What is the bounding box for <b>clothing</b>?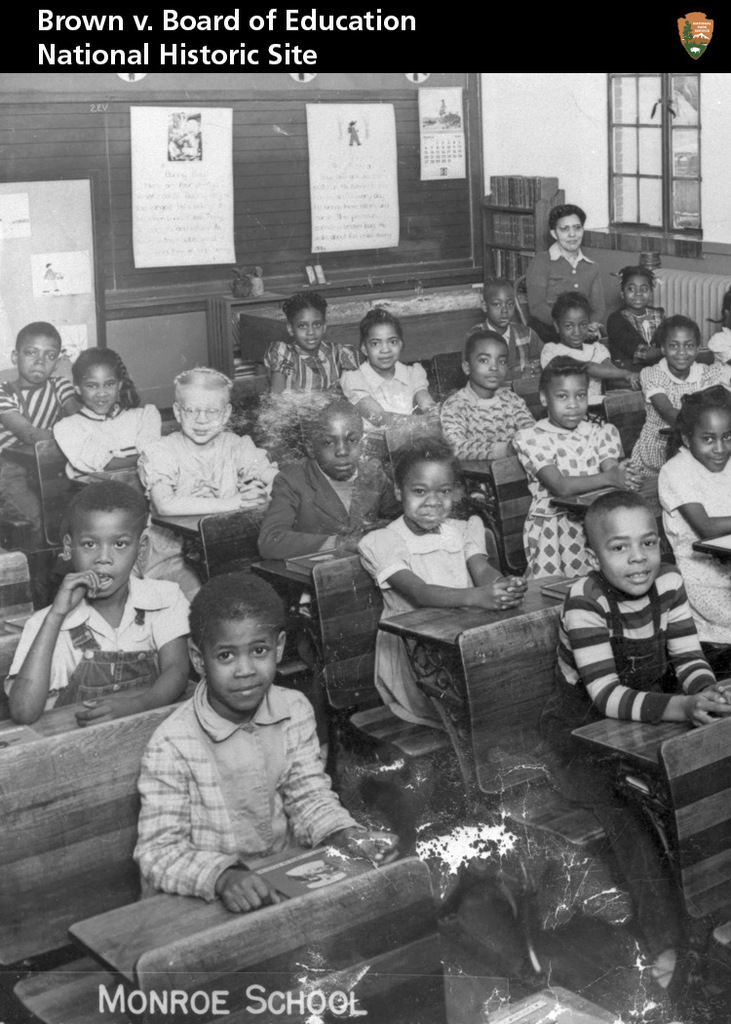
<box>464,323,553,384</box>.
